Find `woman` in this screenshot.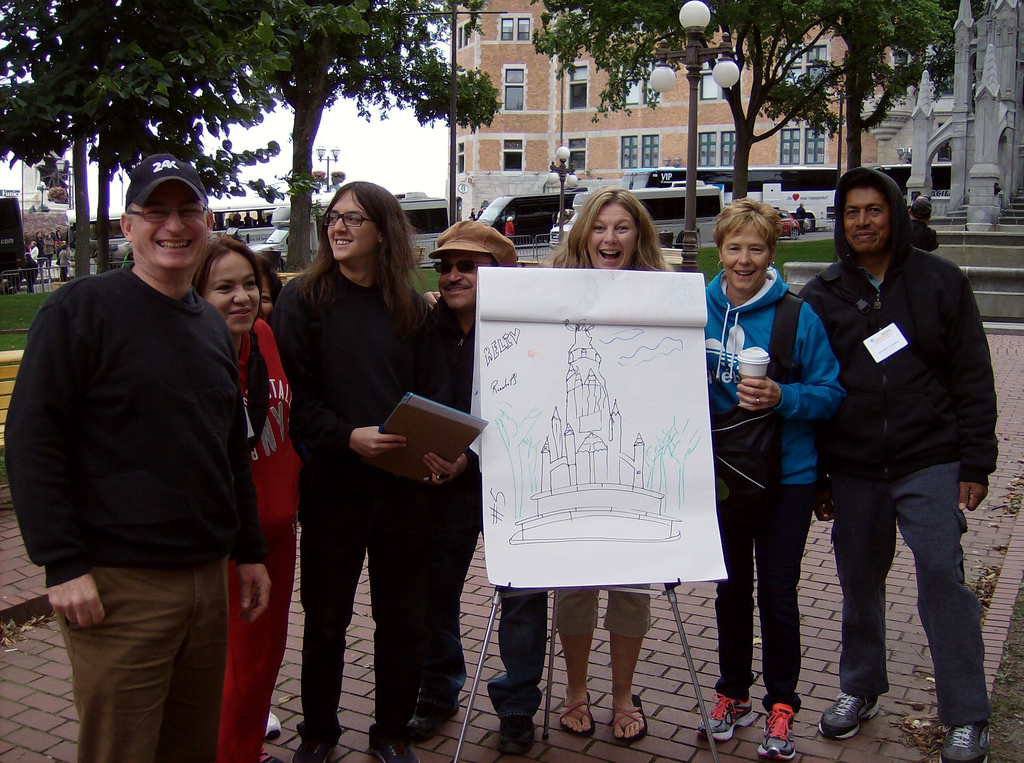
The bounding box for `woman` is 533, 185, 687, 750.
